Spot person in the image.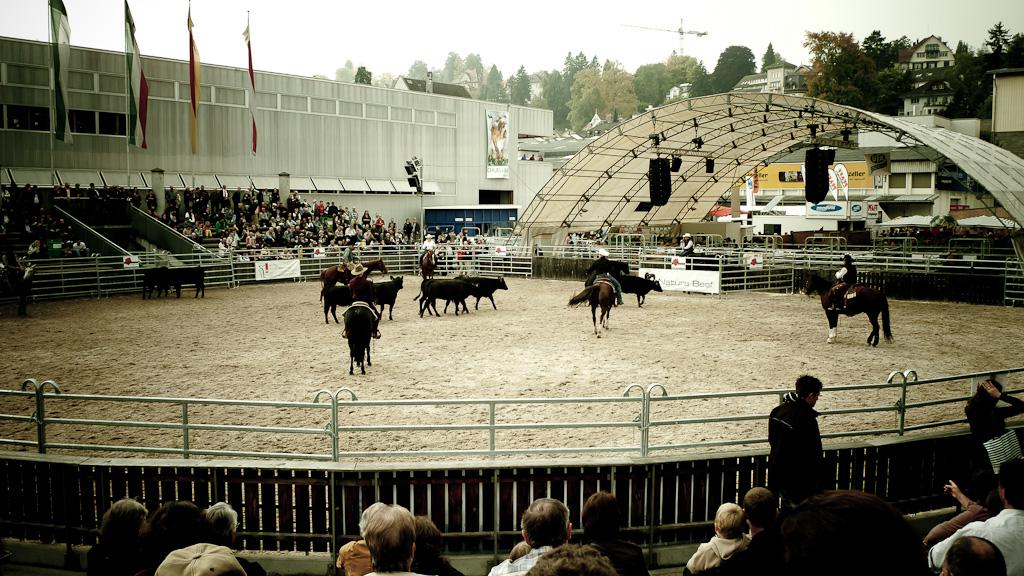
person found at bbox(582, 248, 616, 287).
